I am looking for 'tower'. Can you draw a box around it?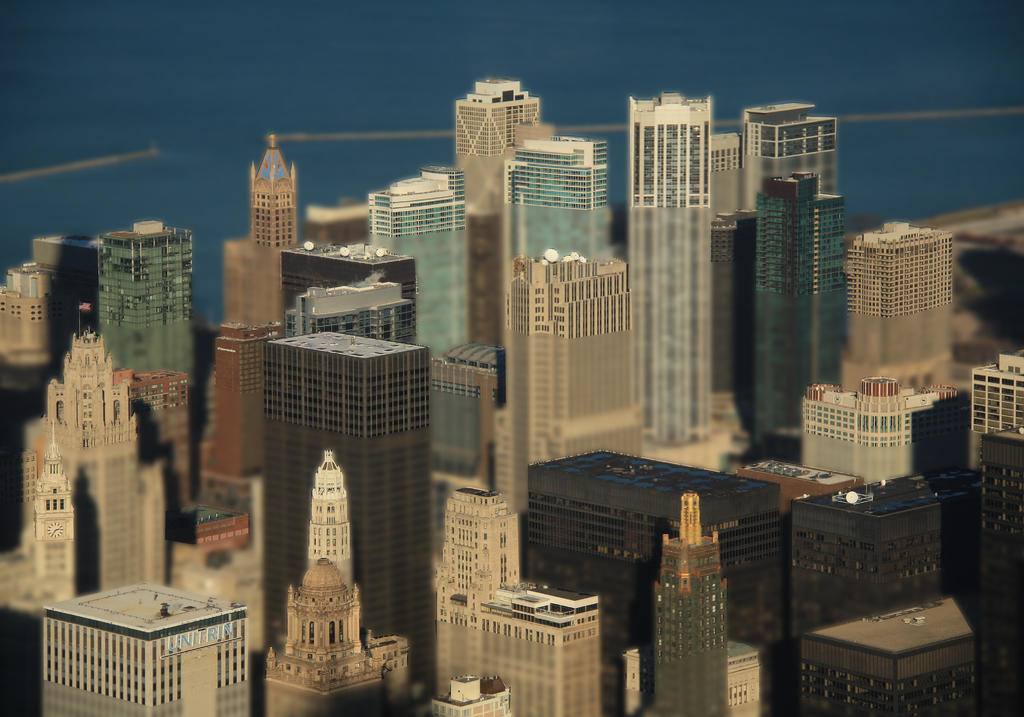
Sure, the bounding box is <bbox>494, 136, 598, 373</bbox>.
